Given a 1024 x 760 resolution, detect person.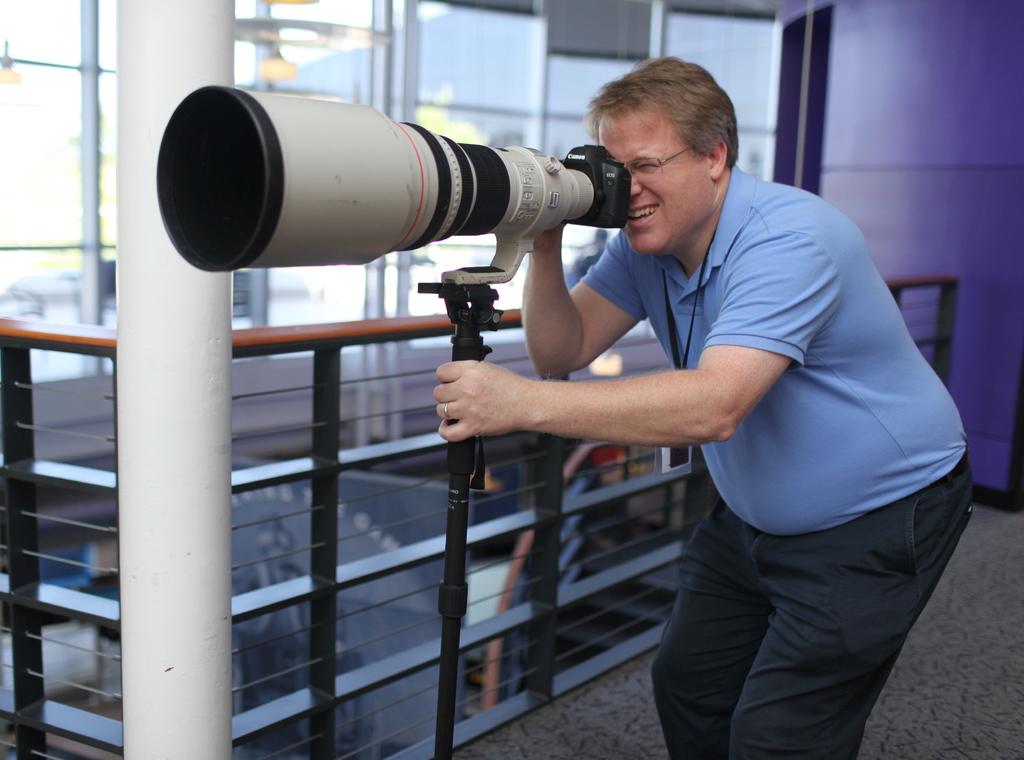
left=460, top=51, right=956, bottom=745.
